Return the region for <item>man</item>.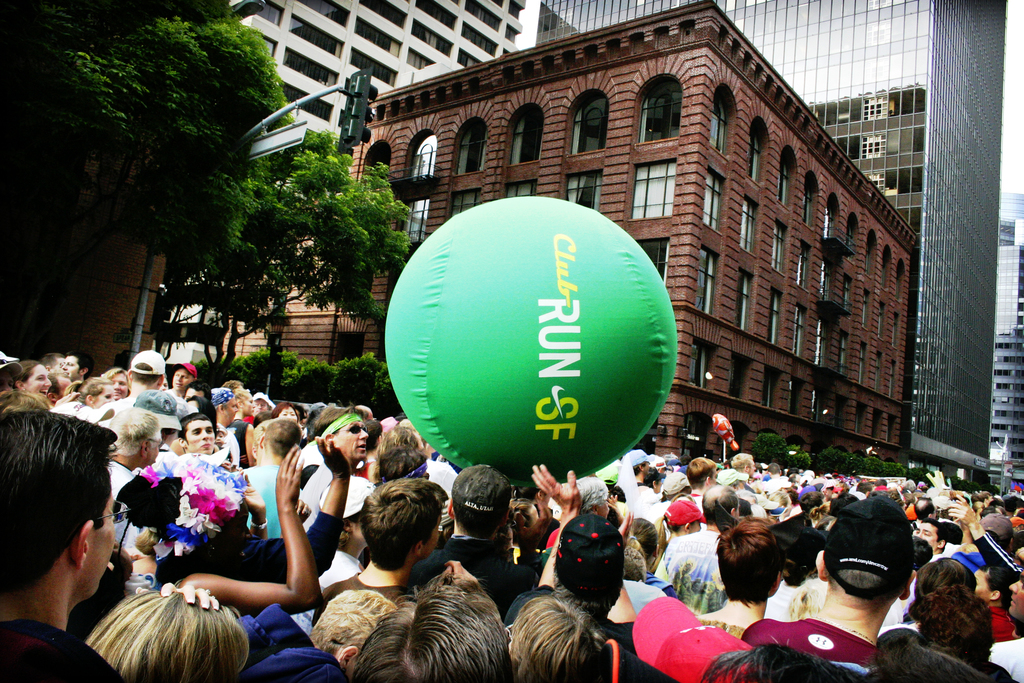
left=701, top=515, right=792, bottom=636.
